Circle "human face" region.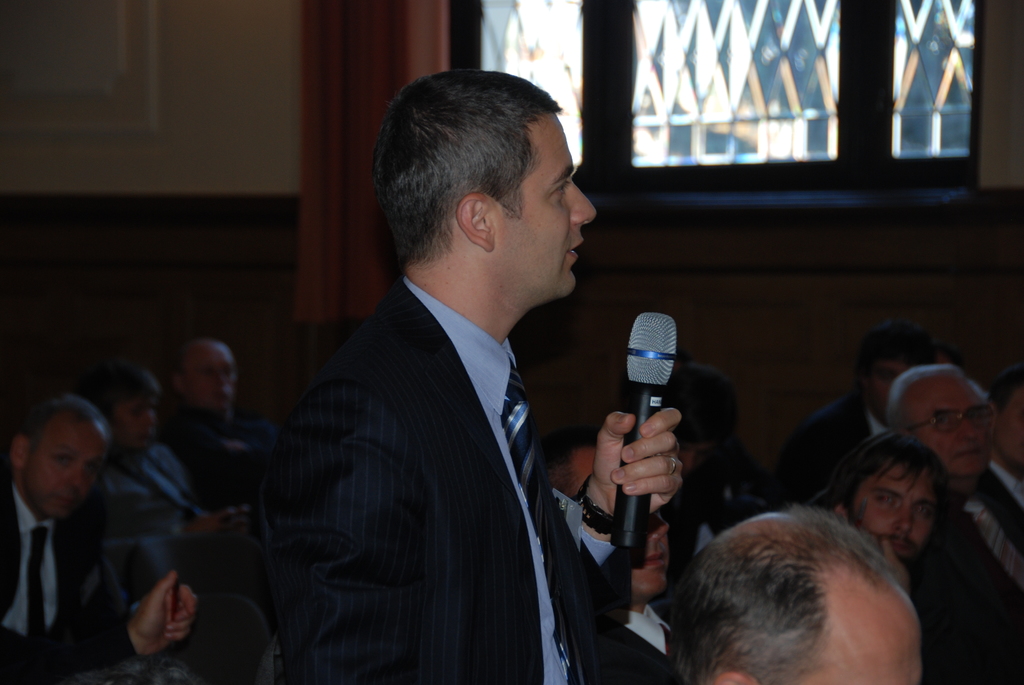
Region: crop(494, 111, 595, 290).
